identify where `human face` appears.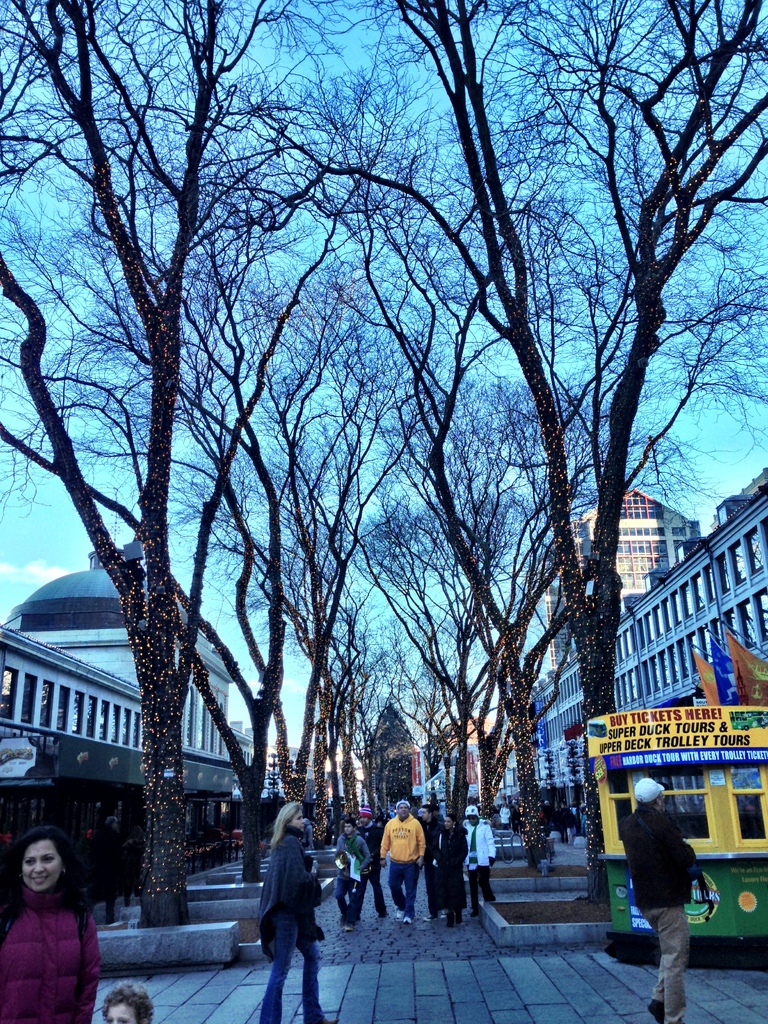
Appears at [left=461, top=802, right=482, bottom=833].
